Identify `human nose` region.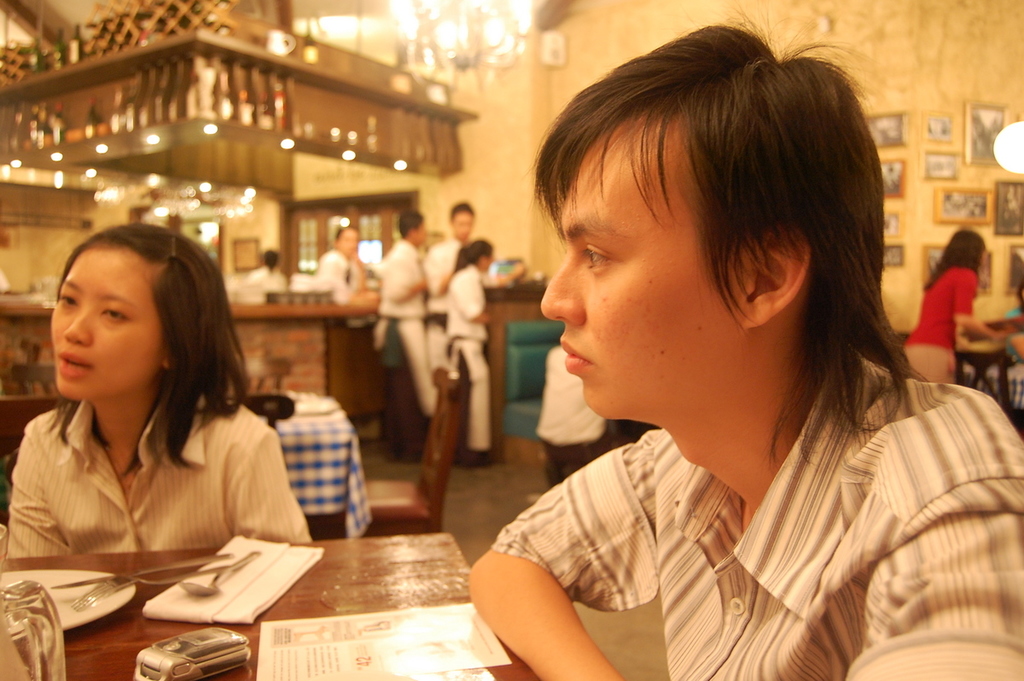
Region: pyautogui.locateOnScreen(66, 308, 90, 344).
